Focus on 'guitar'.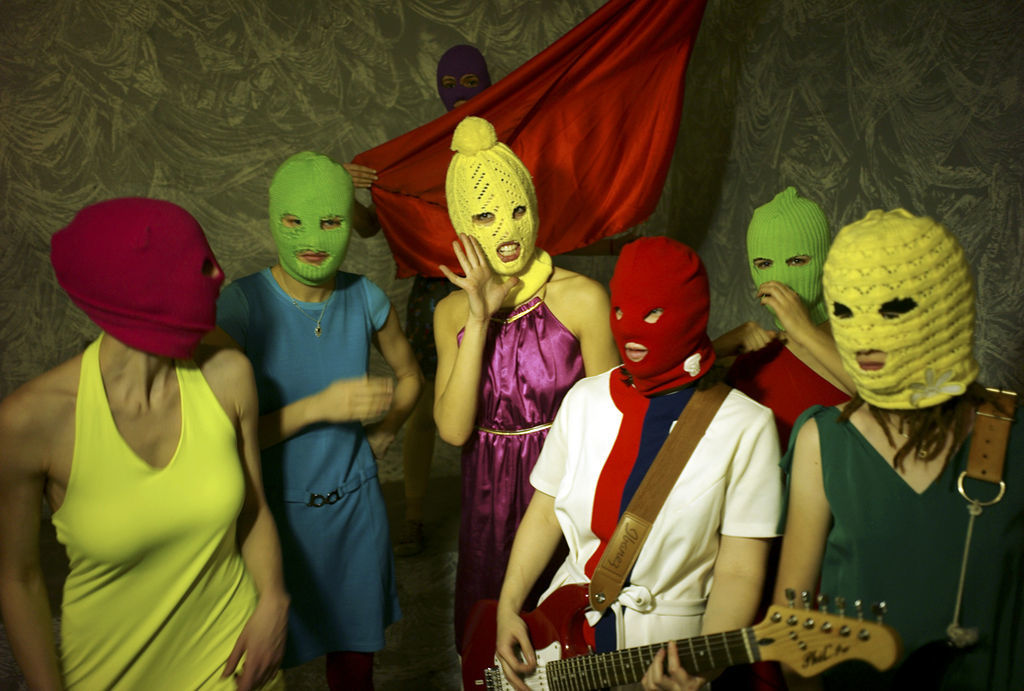
Focused at <box>571,567,893,690</box>.
